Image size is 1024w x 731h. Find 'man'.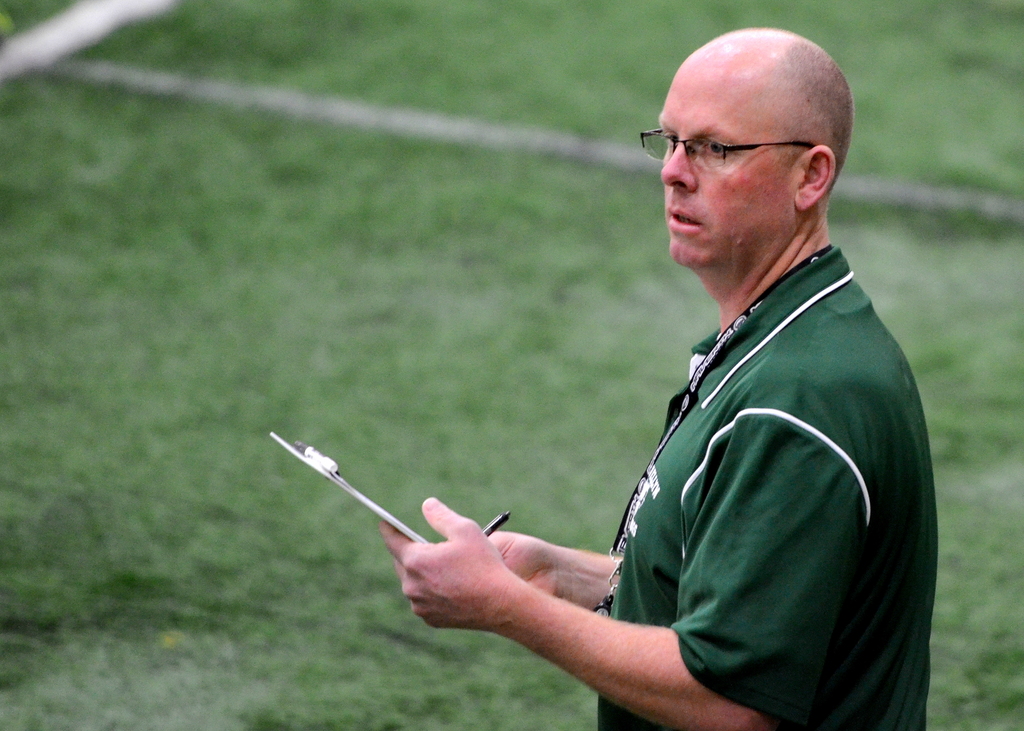
[420,79,983,715].
